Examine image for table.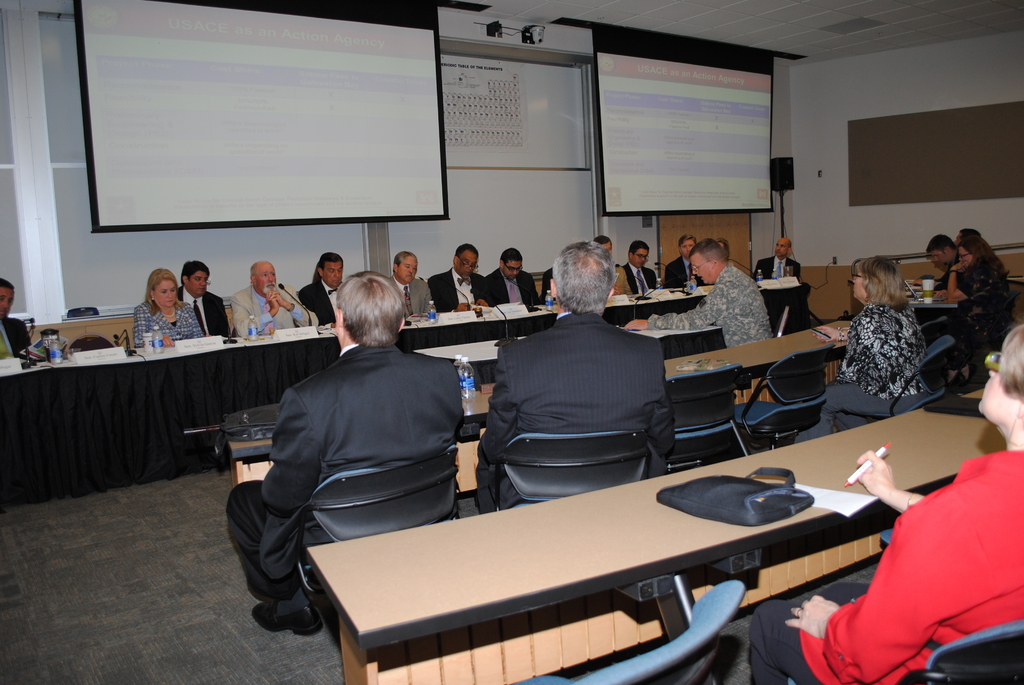
Examination result: box(315, 389, 1006, 684).
